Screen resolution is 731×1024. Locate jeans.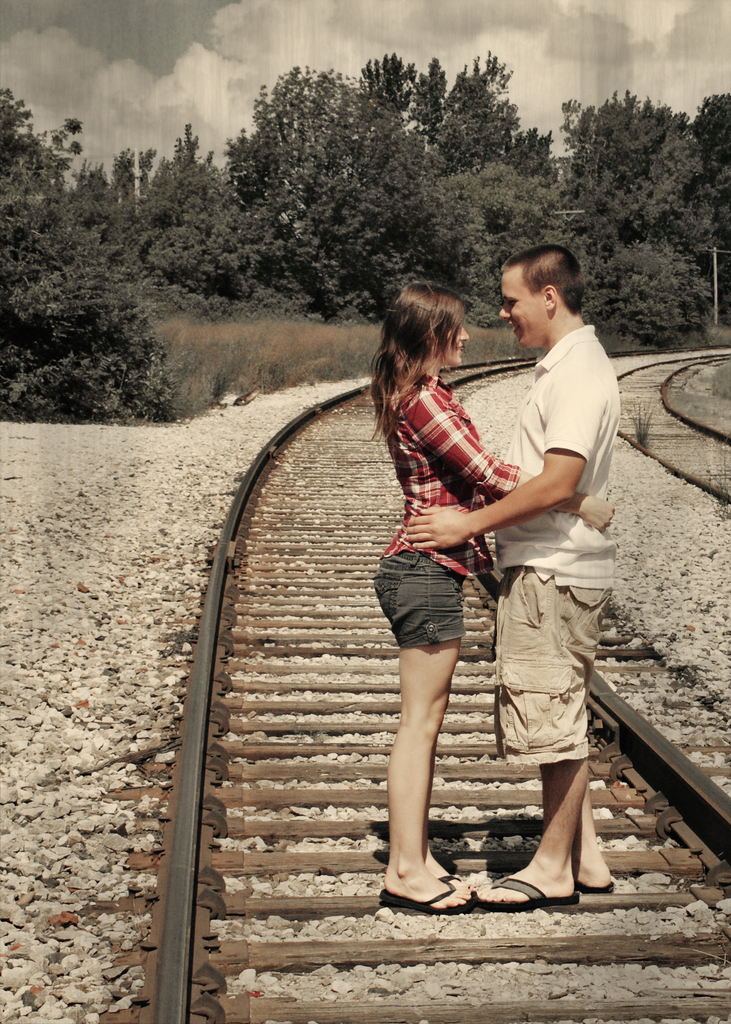
[504, 572, 611, 757].
